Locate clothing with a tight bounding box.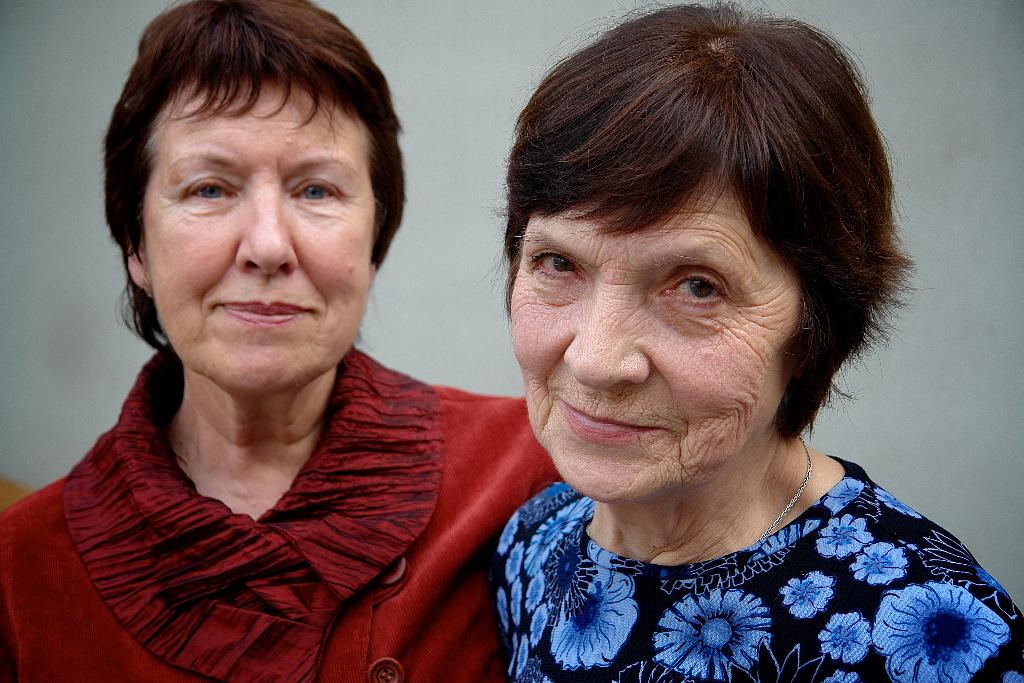
(490,448,1023,682).
